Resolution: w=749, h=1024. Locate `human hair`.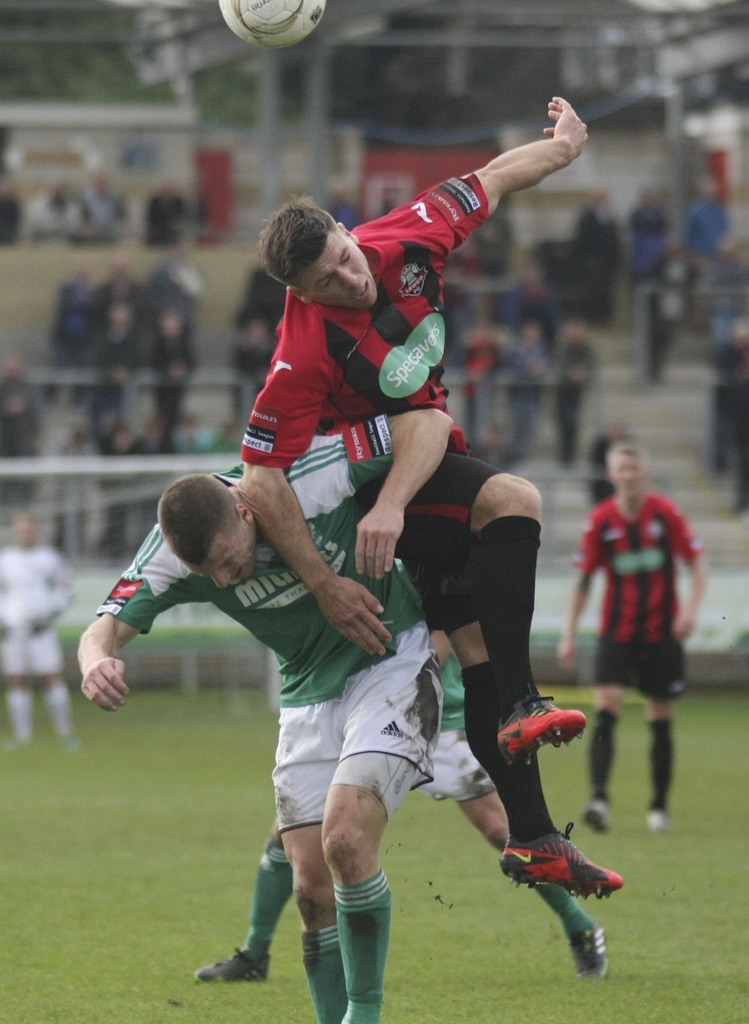
(258,191,346,298).
